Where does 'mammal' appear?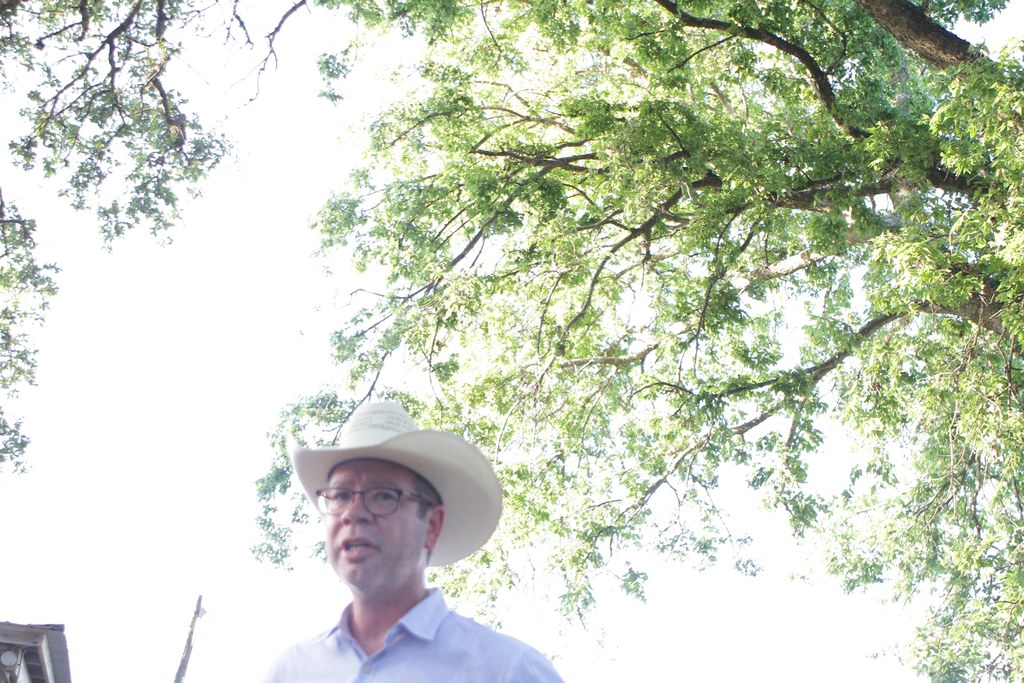
Appears at bbox(235, 434, 531, 670).
